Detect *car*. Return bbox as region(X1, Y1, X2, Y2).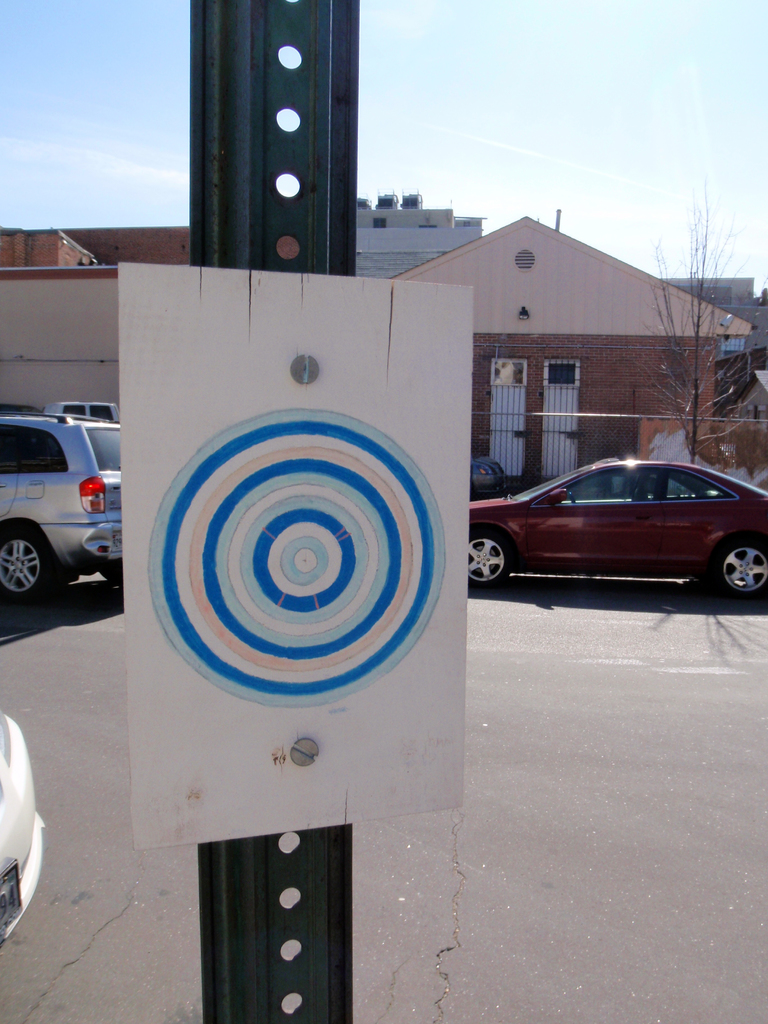
region(0, 416, 127, 607).
